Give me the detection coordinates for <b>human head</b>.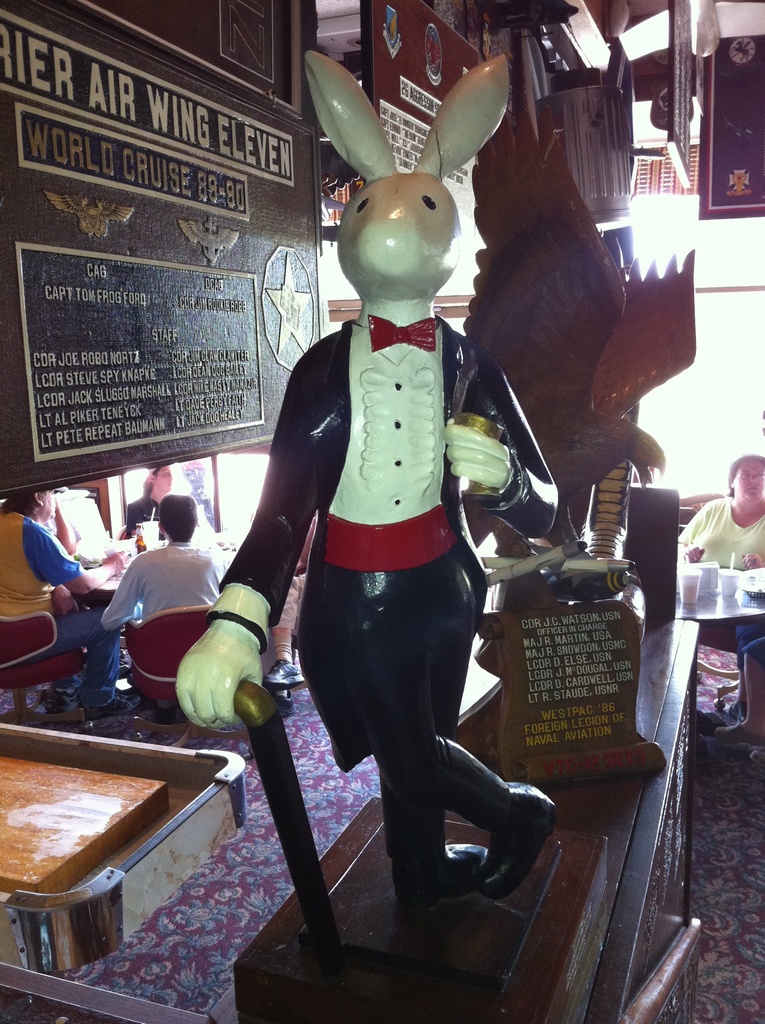
144/462/173/492.
